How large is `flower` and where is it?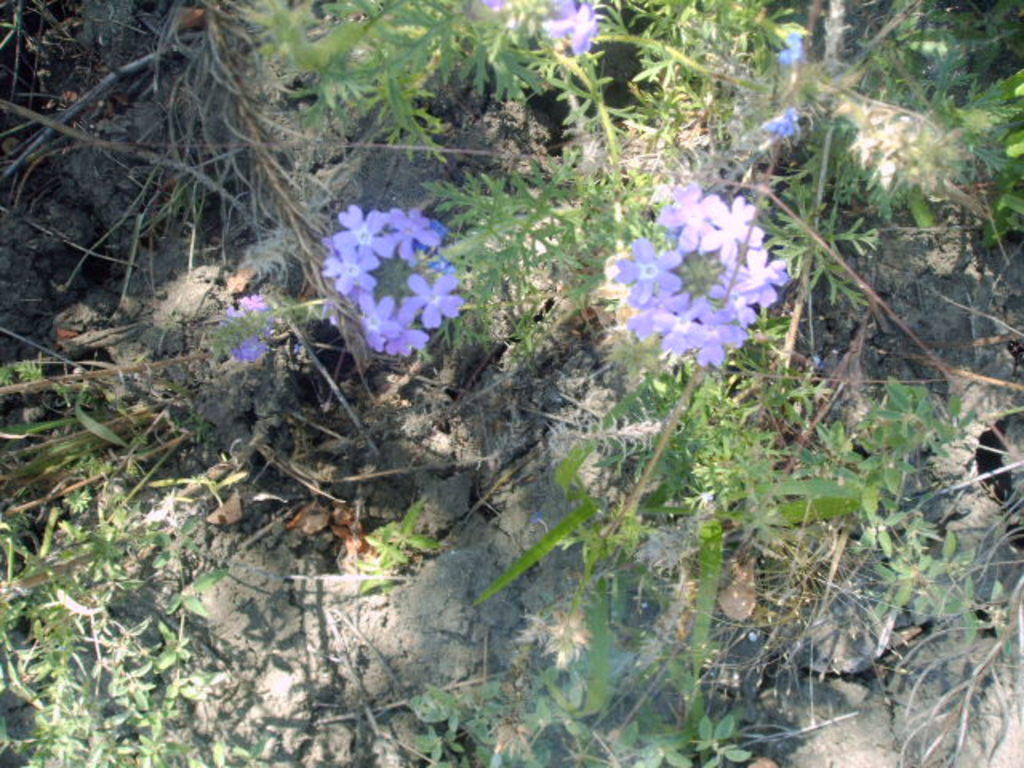
Bounding box: crop(389, 269, 474, 328).
